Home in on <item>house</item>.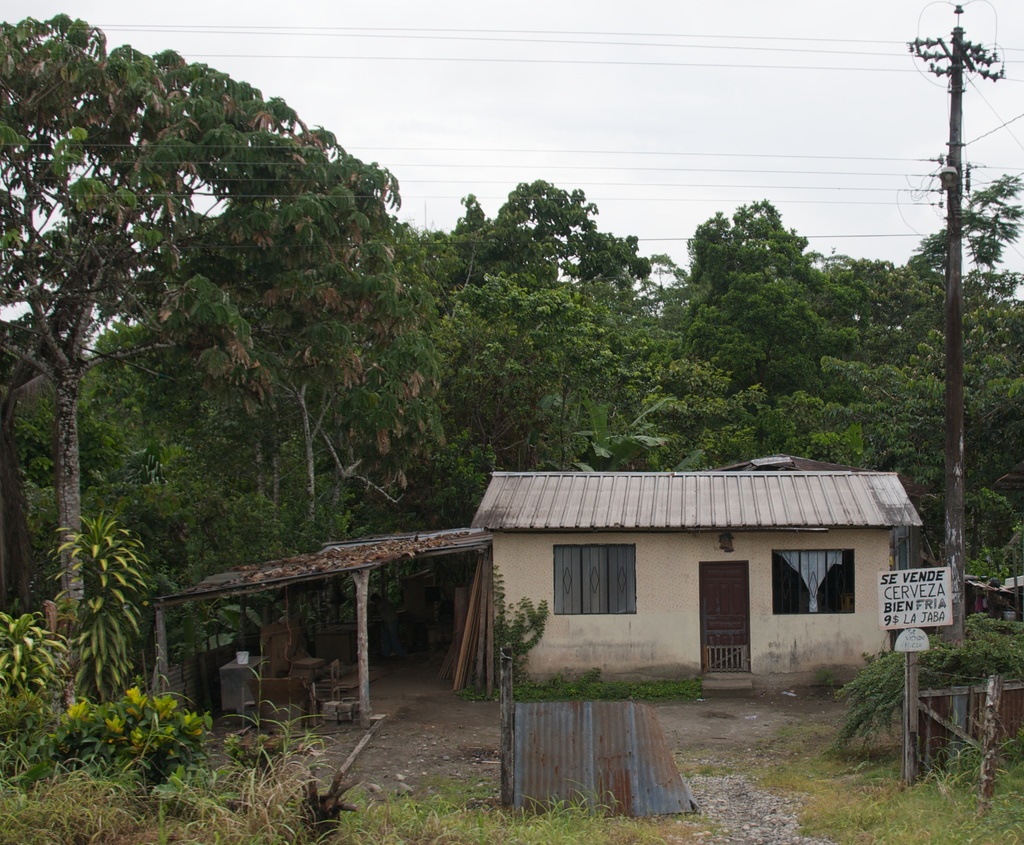
Homed in at x1=460, y1=466, x2=916, y2=680.
